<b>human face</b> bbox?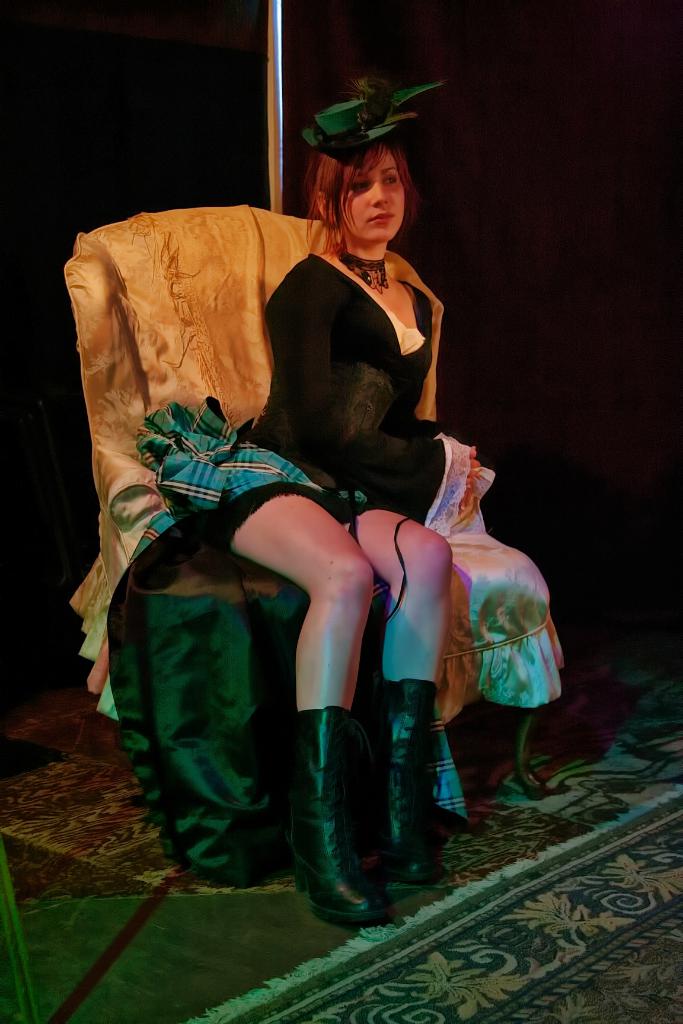
rect(336, 142, 404, 242)
